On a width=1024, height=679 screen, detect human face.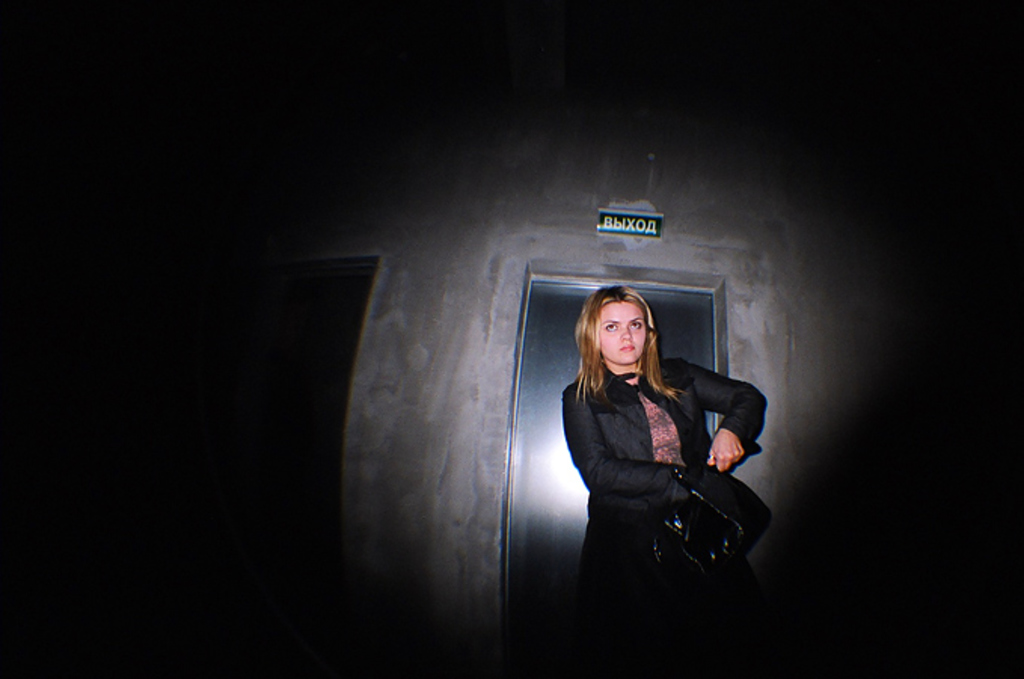
600,299,645,362.
